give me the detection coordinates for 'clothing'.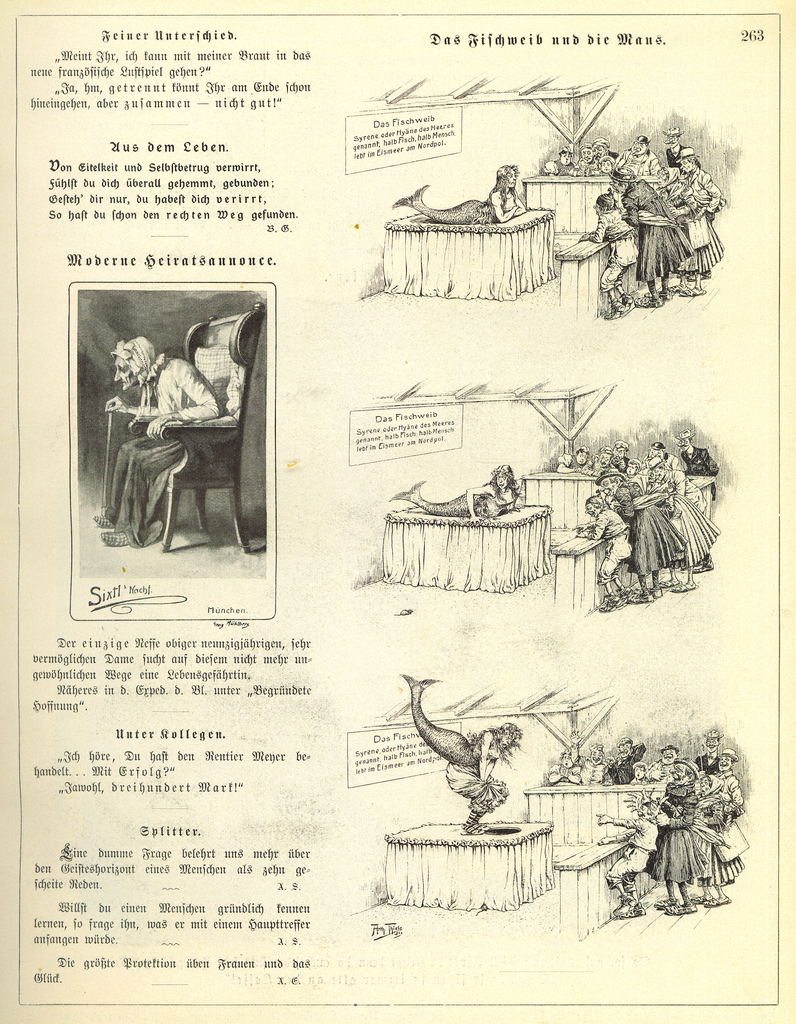
bbox=(423, 190, 523, 227).
